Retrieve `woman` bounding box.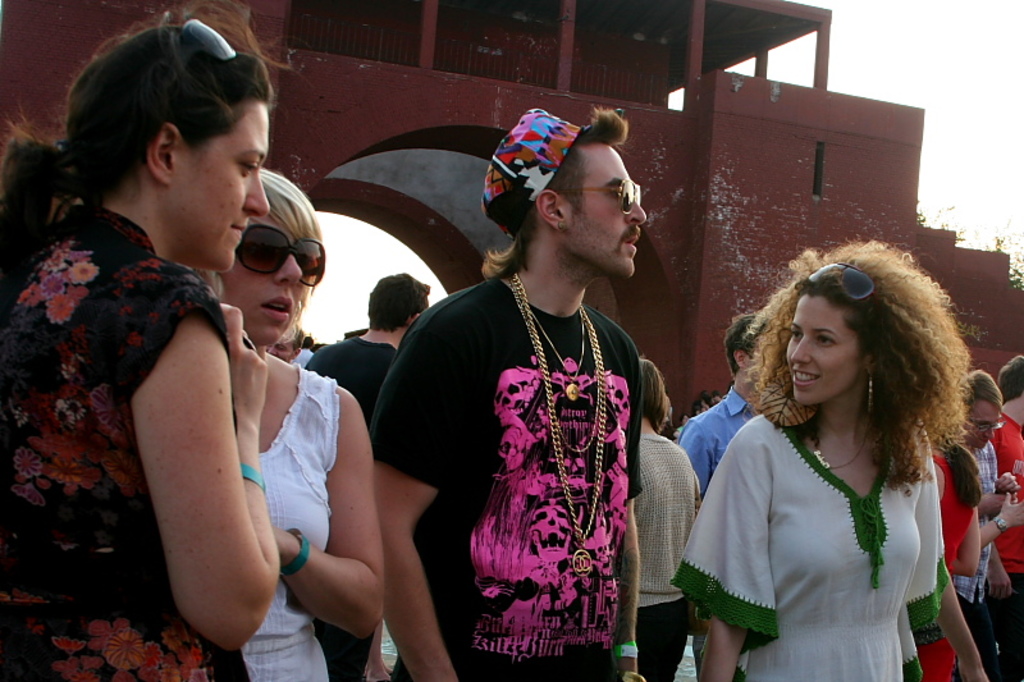
Bounding box: {"x1": 0, "y1": 0, "x2": 280, "y2": 681}.
